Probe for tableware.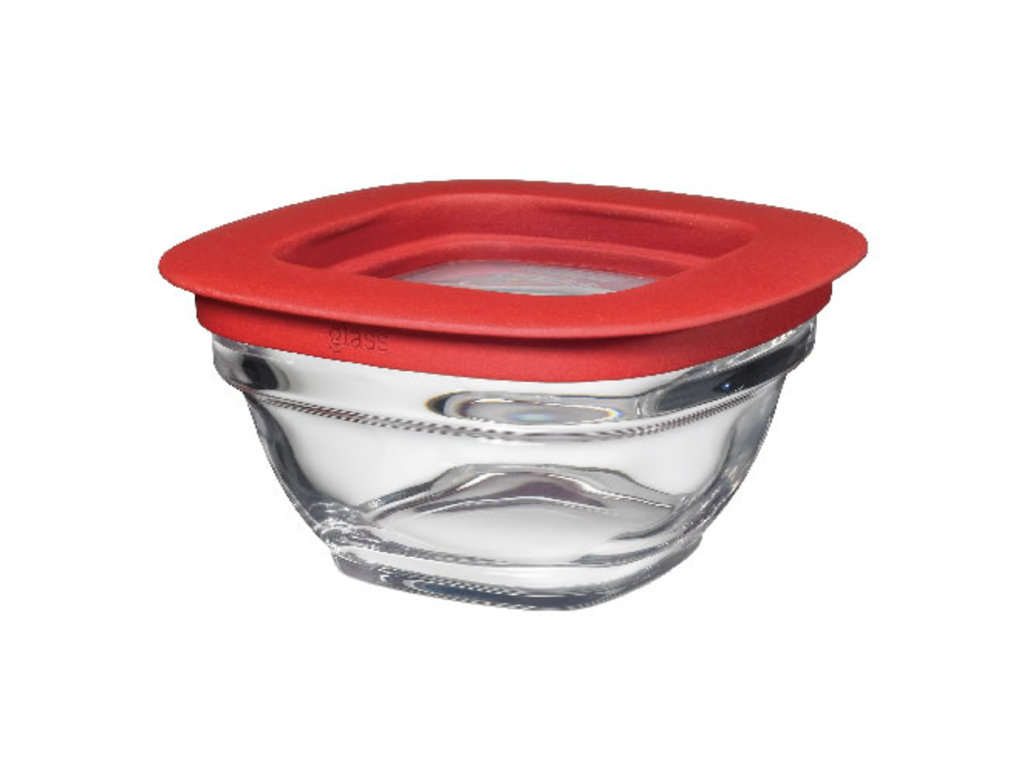
Probe result: 190:210:851:594.
